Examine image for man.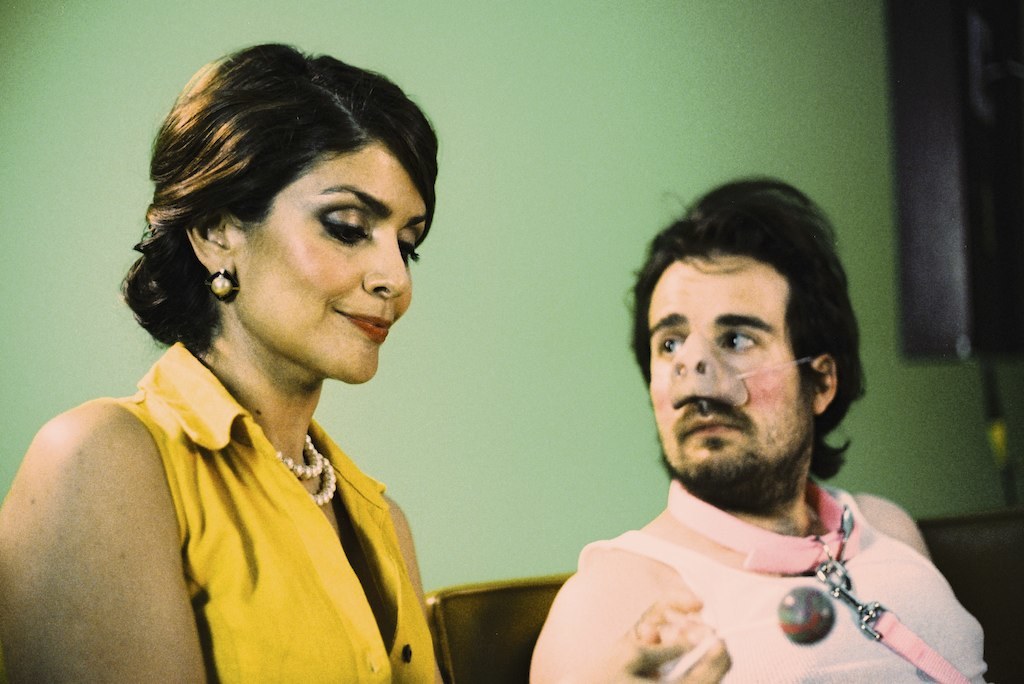
Examination result: rect(522, 151, 958, 683).
